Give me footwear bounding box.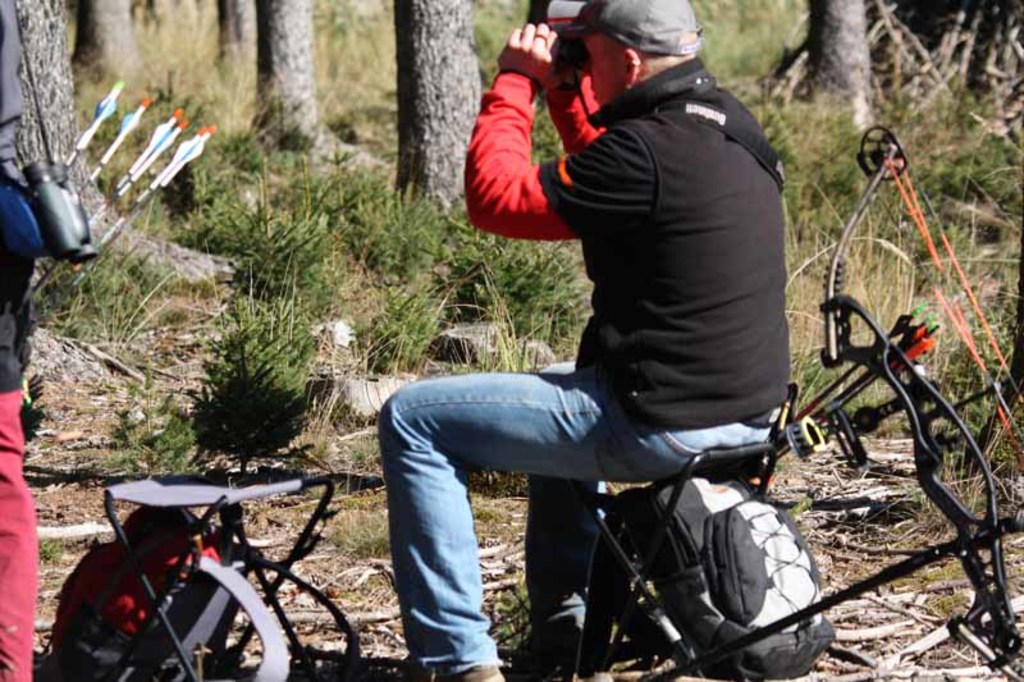
<region>387, 665, 504, 681</region>.
